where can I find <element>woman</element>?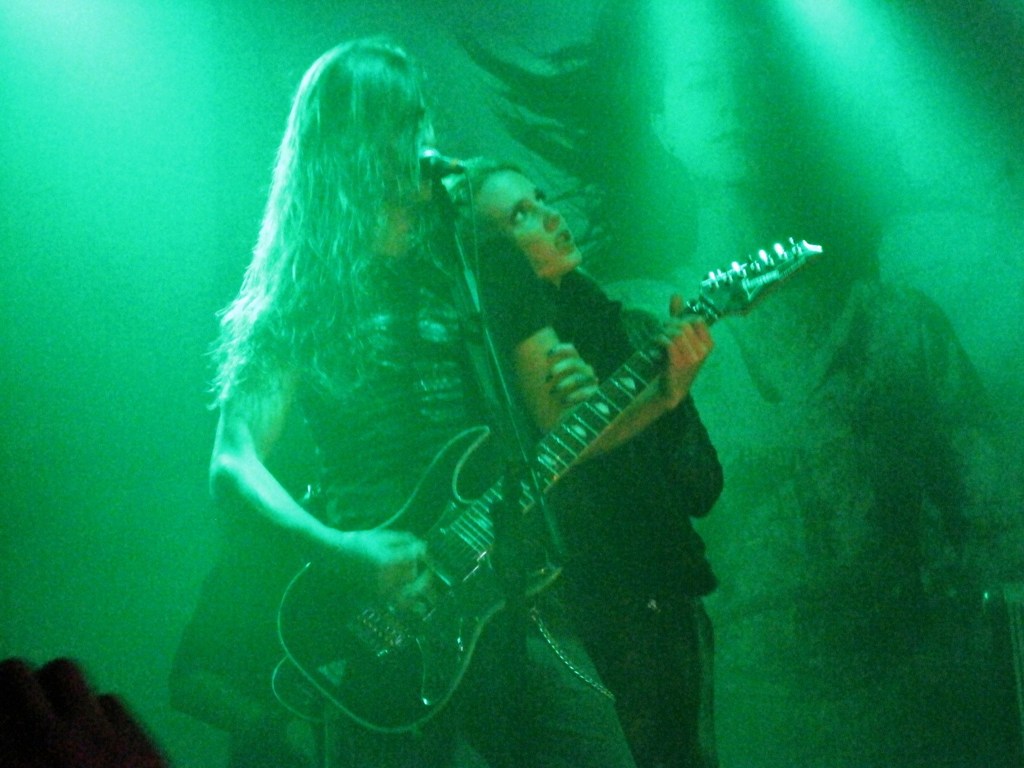
You can find it at select_region(445, 150, 734, 767).
